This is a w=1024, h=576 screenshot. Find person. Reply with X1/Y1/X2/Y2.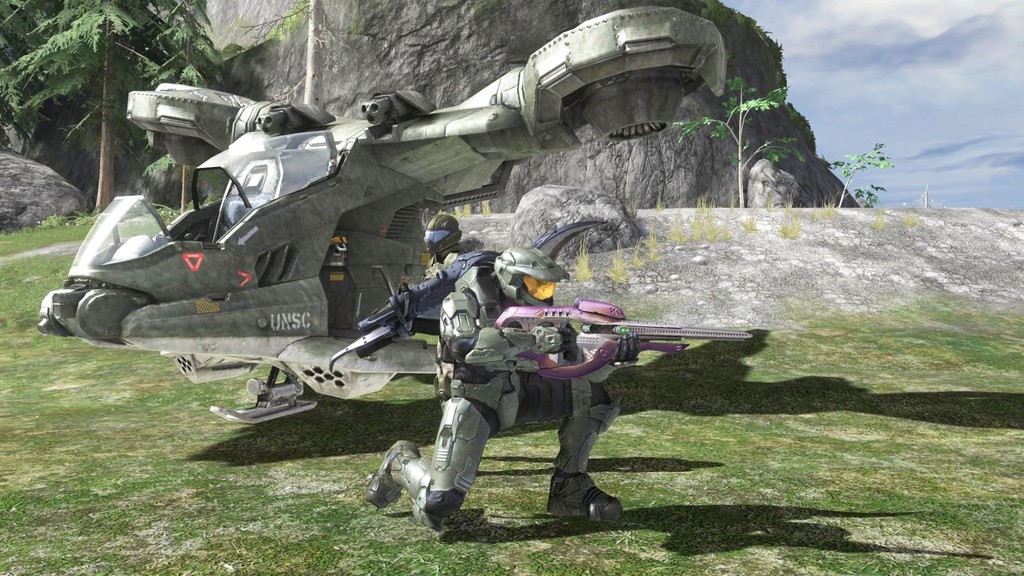
360/246/632/533.
